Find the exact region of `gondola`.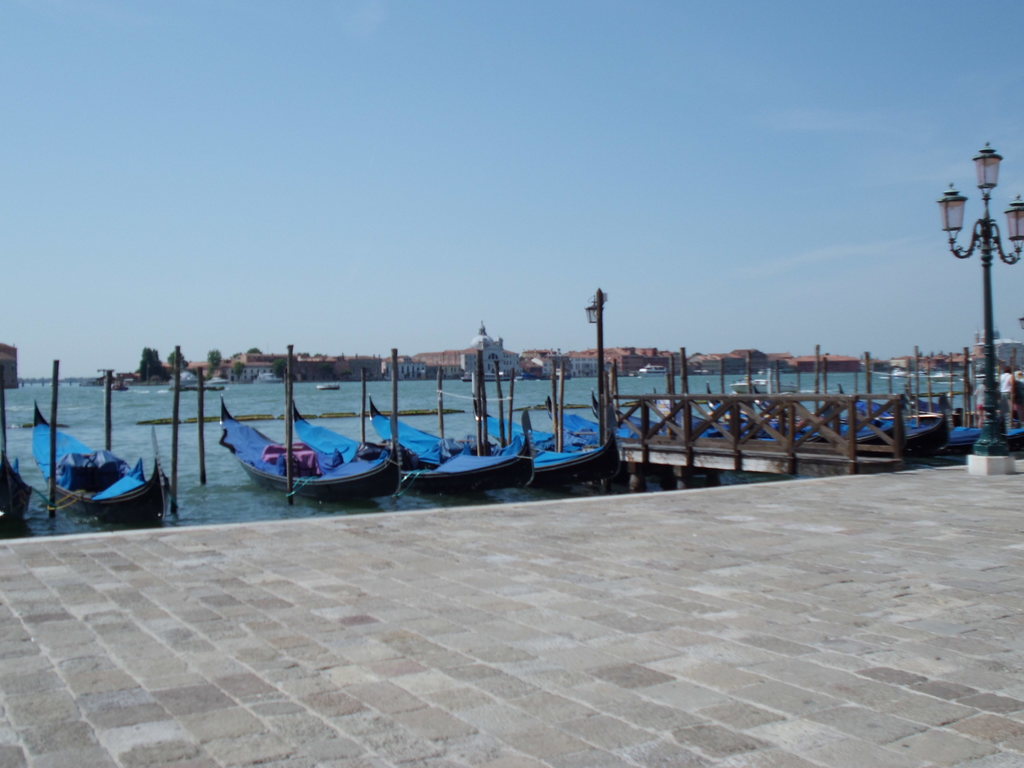
Exact region: [365, 369, 607, 502].
